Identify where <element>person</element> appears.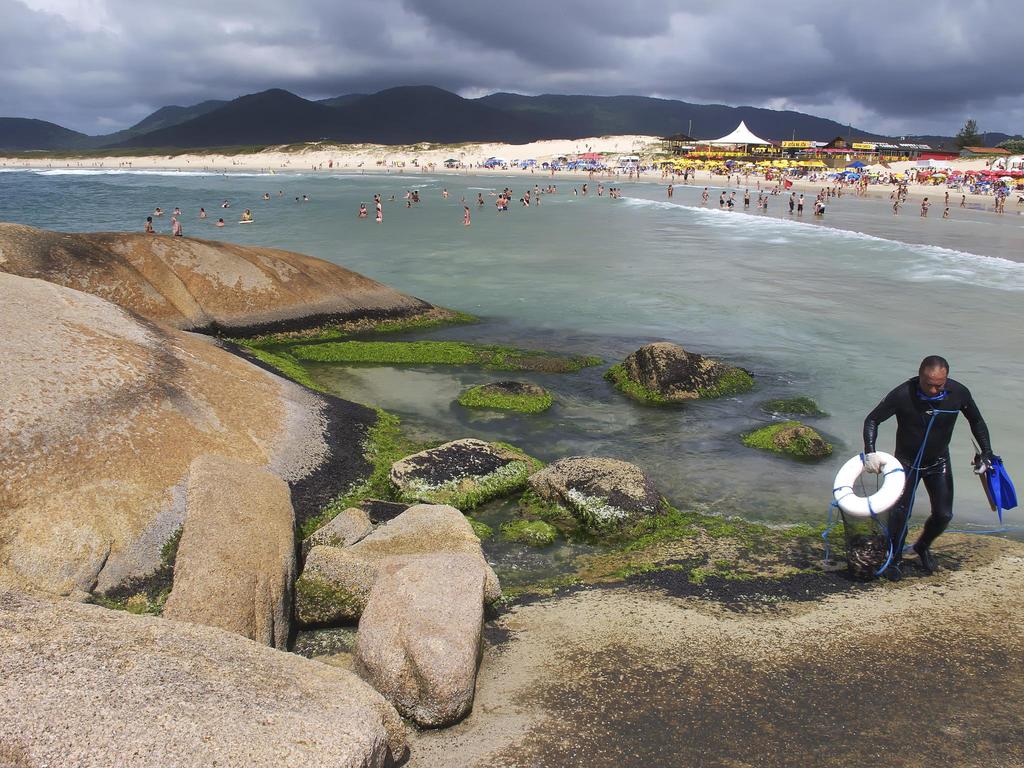
Appears at (278, 187, 285, 197).
